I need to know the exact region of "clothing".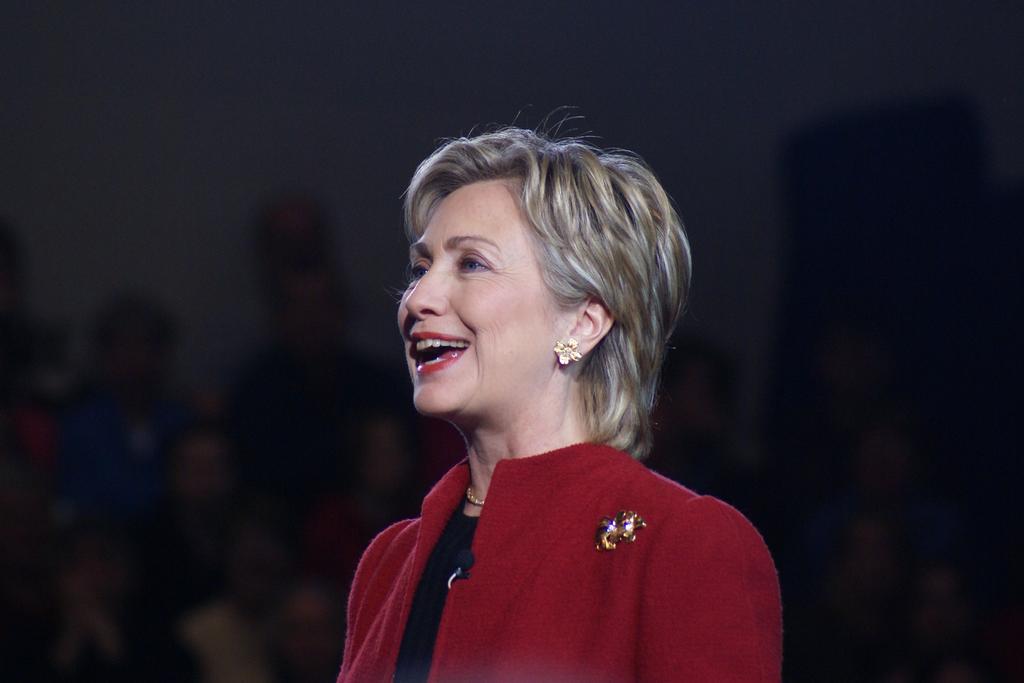
Region: {"left": 334, "top": 433, "right": 786, "bottom": 682}.
